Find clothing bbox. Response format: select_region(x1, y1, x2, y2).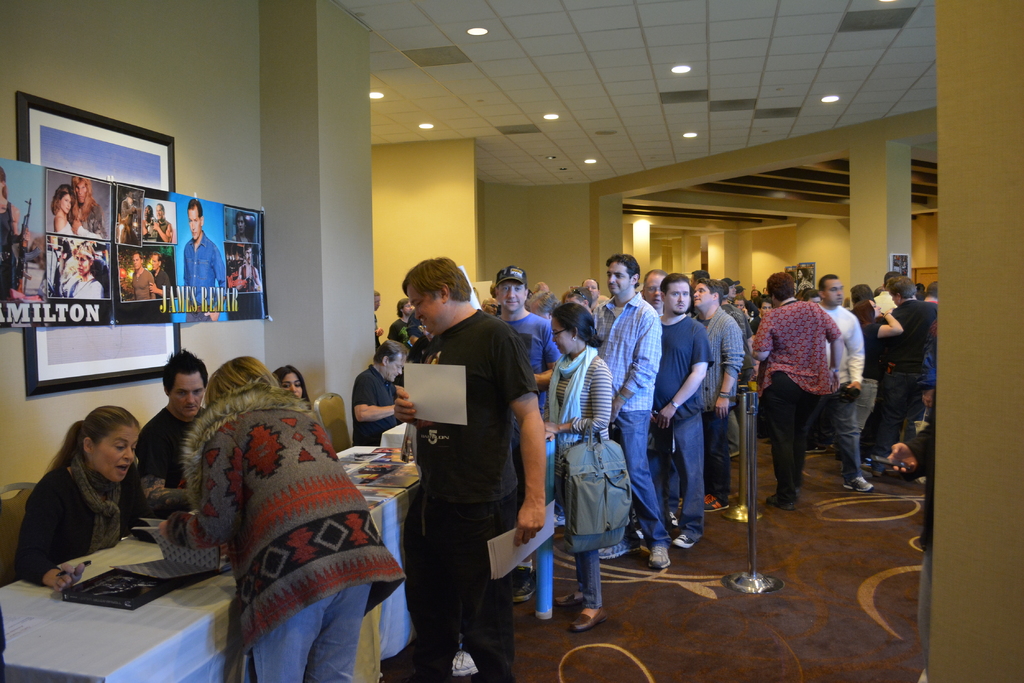
select_region(62, 277, 106, 298).
